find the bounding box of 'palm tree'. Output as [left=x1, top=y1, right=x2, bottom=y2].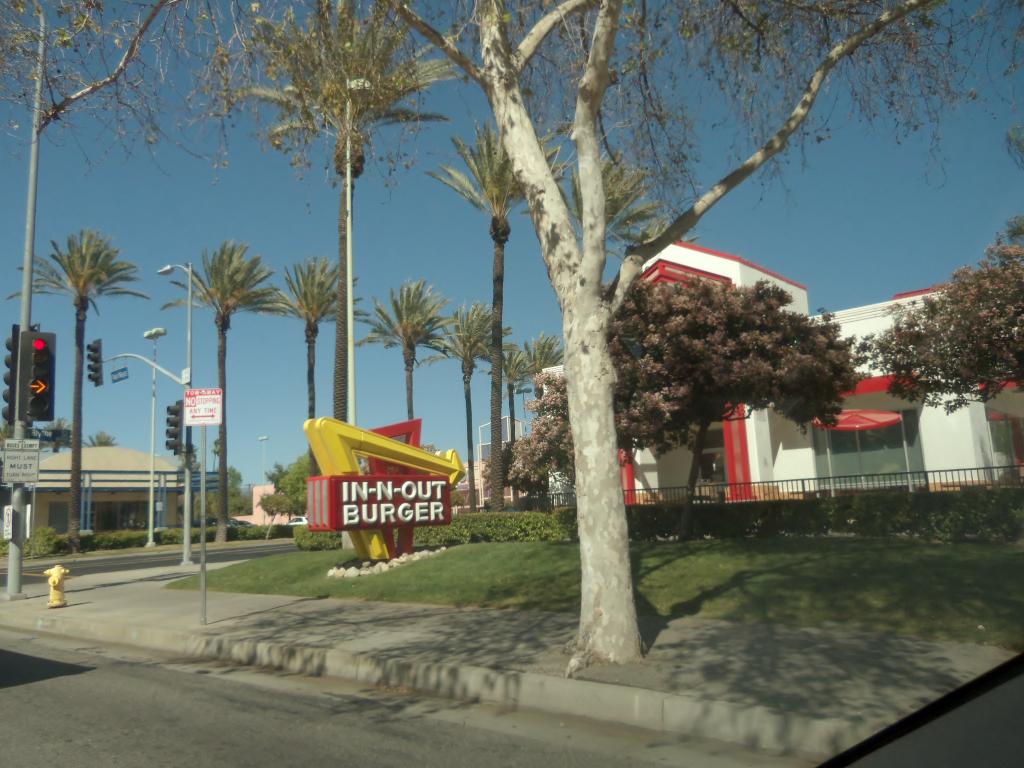
[left=544, top=157, right=647, bottom=548].
